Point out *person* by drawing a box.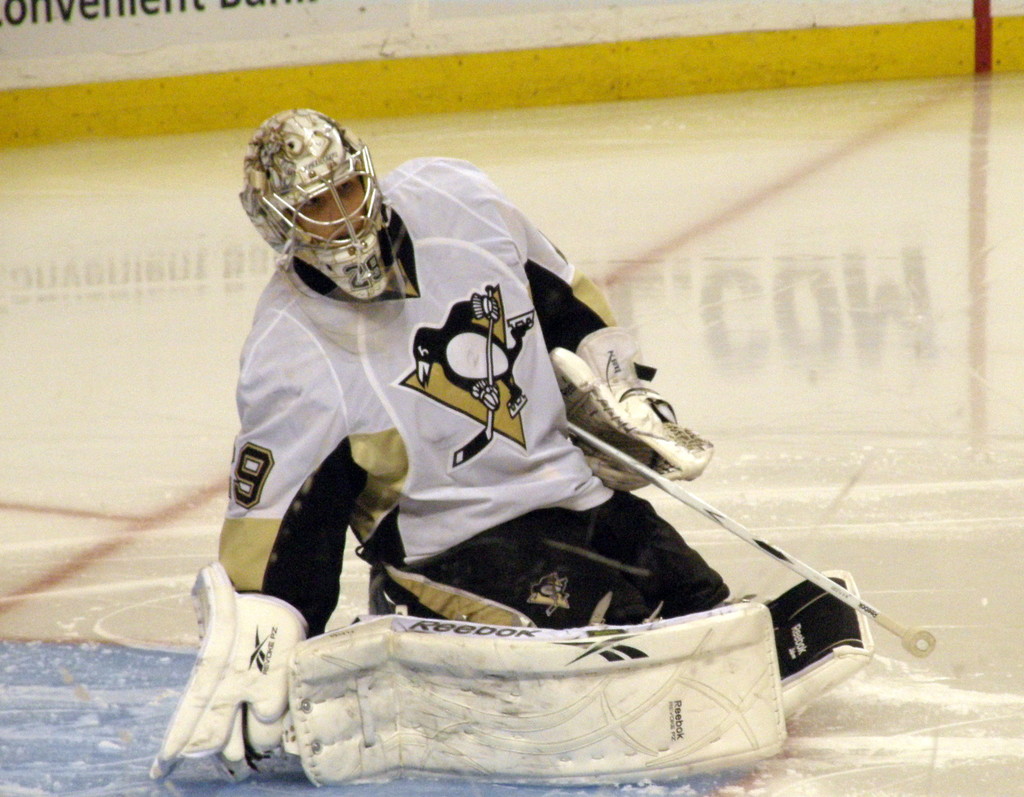
box(154, 111, 877, 791).
